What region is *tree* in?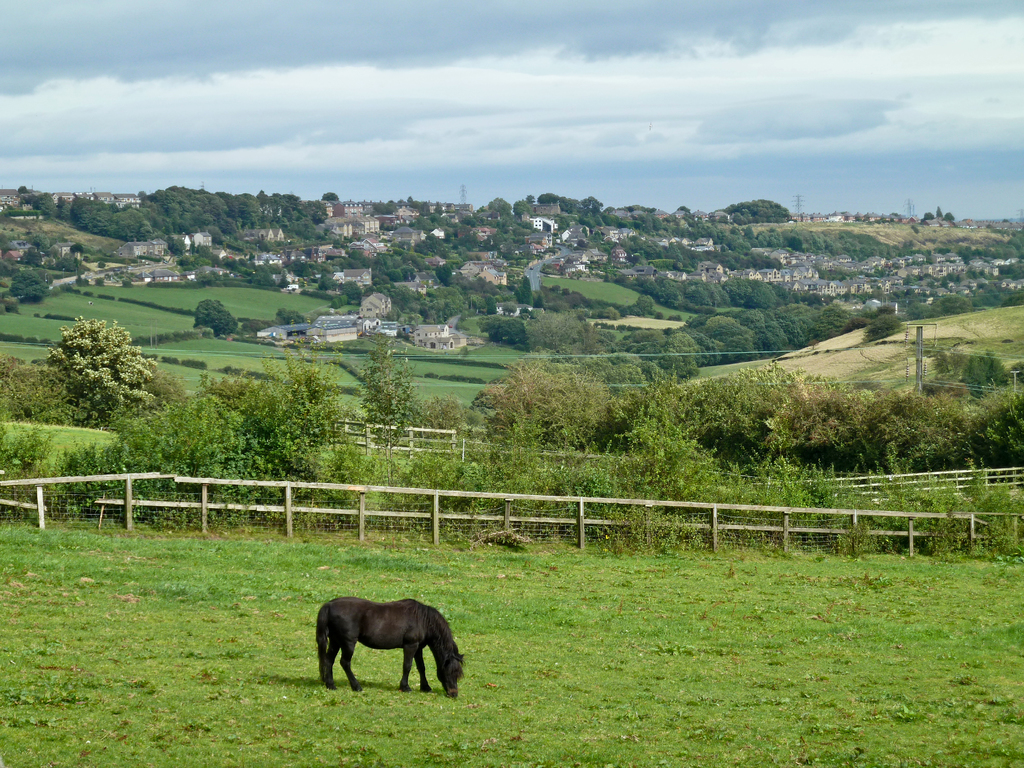
l=124, t=276, r=133, b=289.
